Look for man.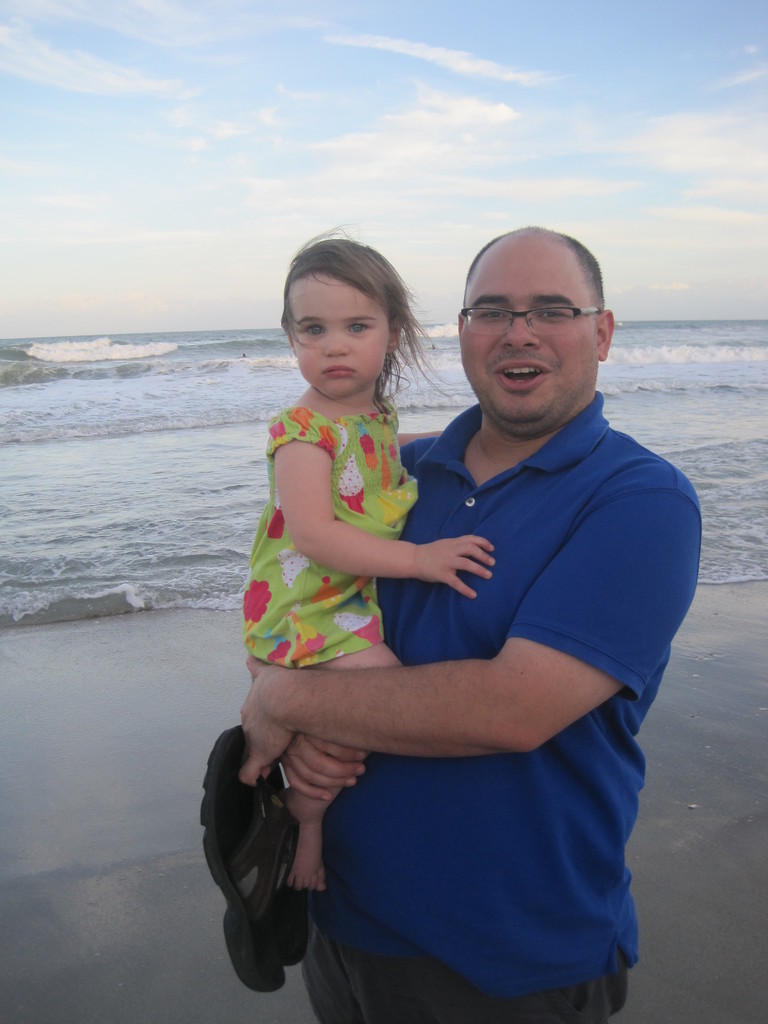
Found: <region>232, 218, 705, 1023</region>.
